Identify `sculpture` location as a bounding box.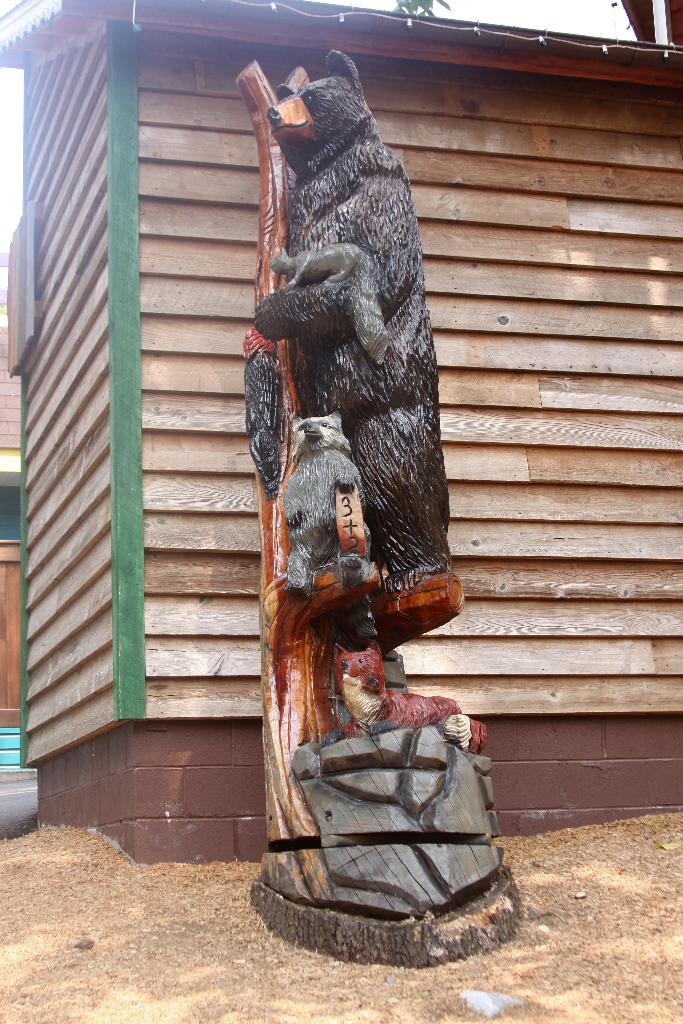
bbox=(208, 38, 481, 957).
